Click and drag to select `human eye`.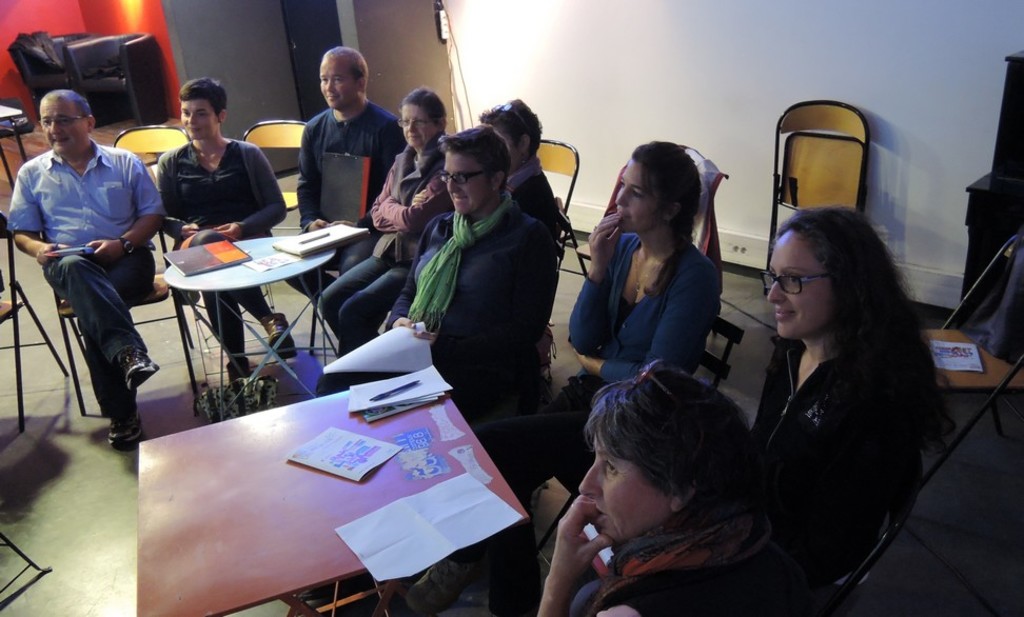
Selection: 605 459 618 476.
